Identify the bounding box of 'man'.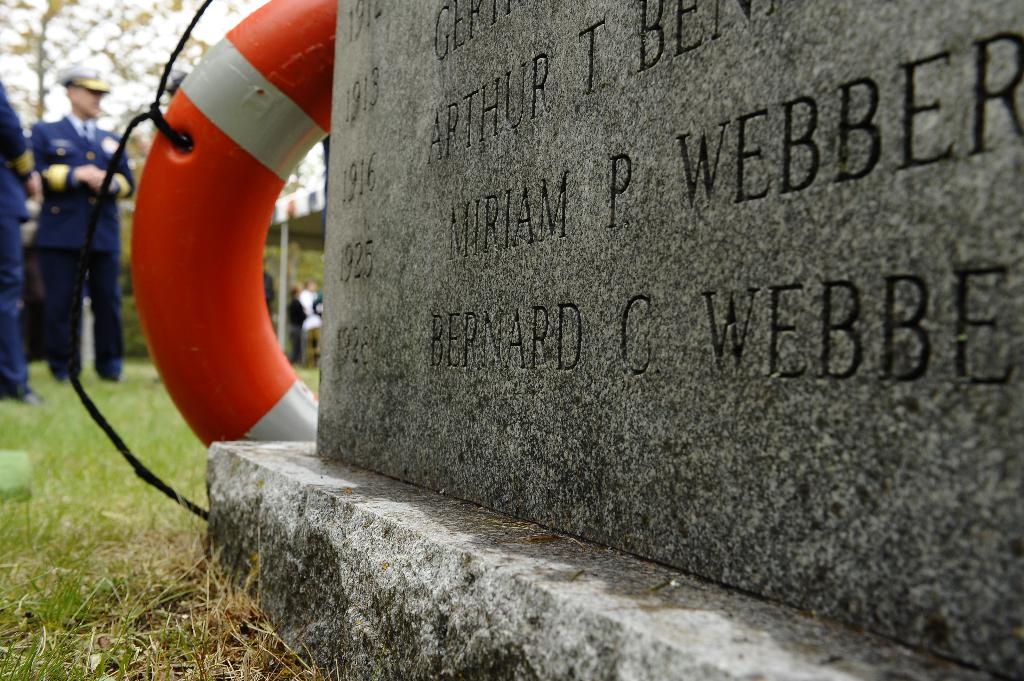
{"left": 0, "top": 79, "right": 42, "bottom": 406}.
